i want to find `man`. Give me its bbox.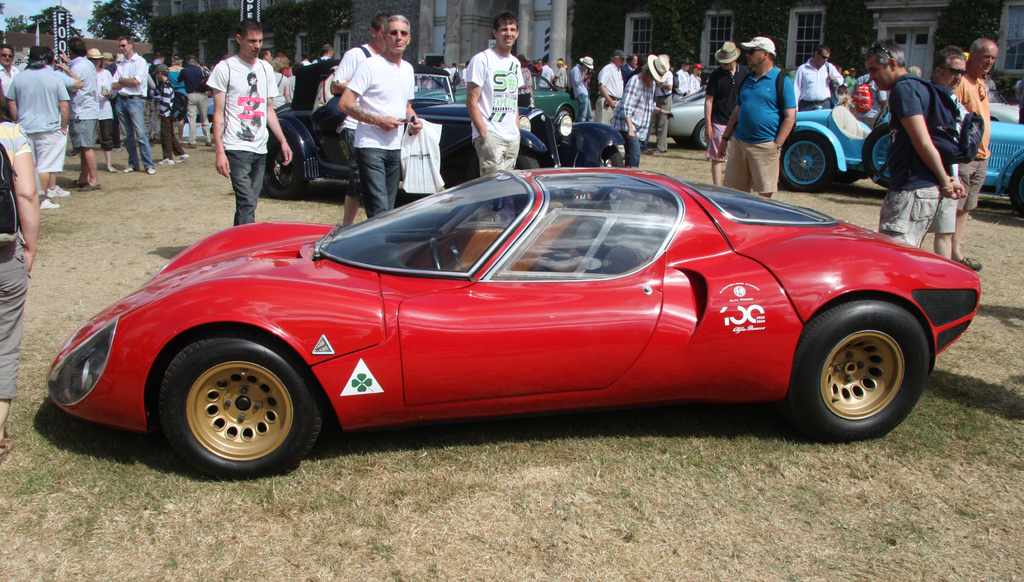
<bbox>330, 12, 392, 222</bbox>.
